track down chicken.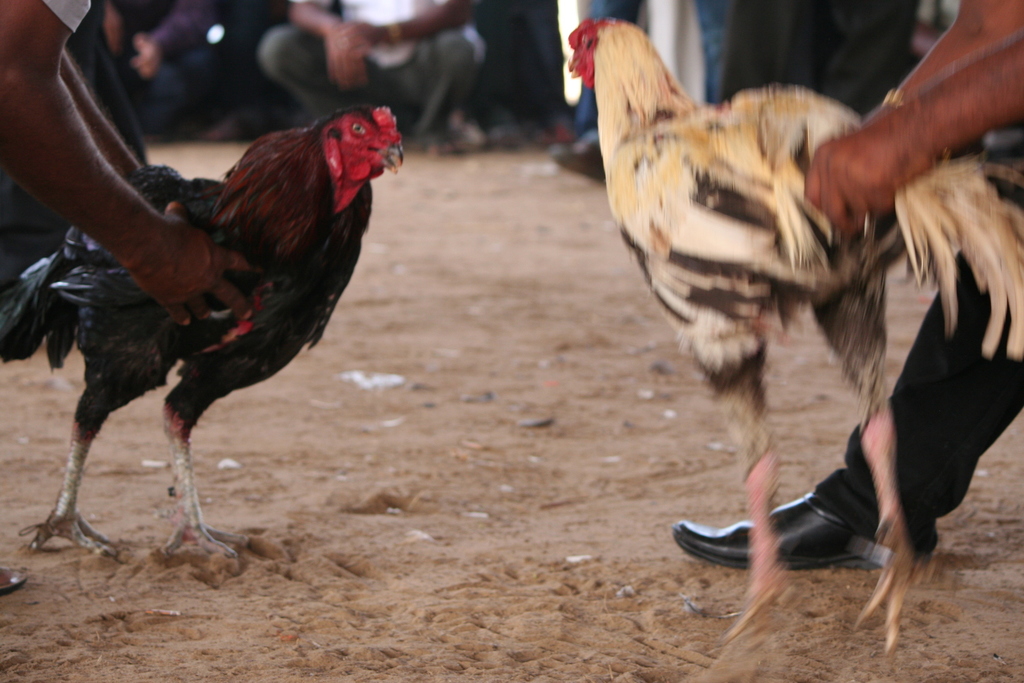
Tracked to BBox(0, 97, 406, 572).
